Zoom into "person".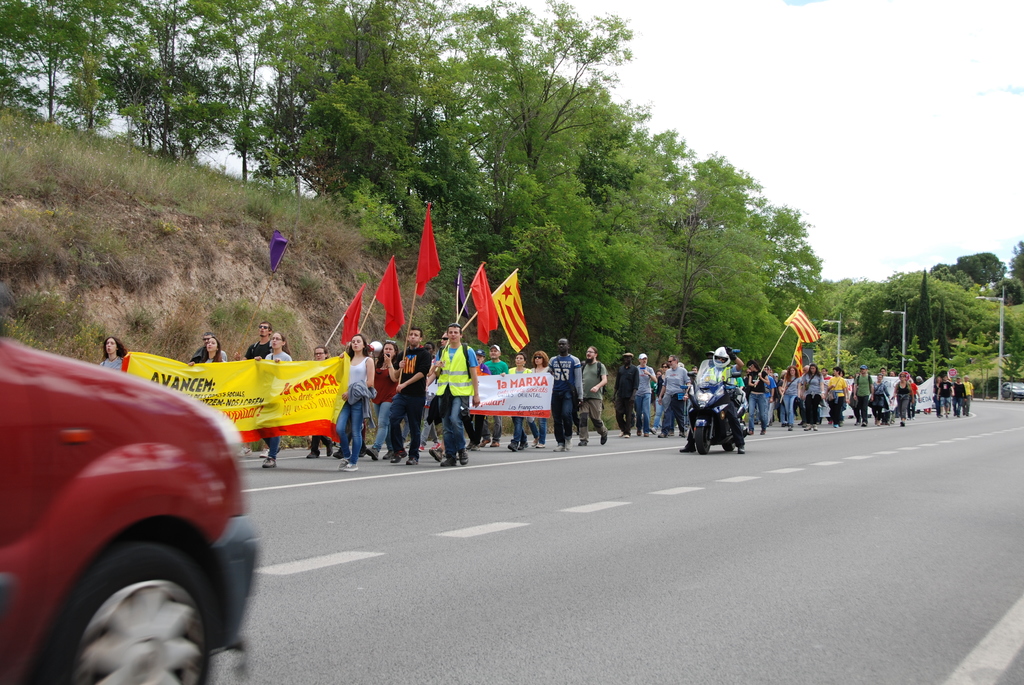
Zoom target: bbox=(234, 319, 274, 358).
